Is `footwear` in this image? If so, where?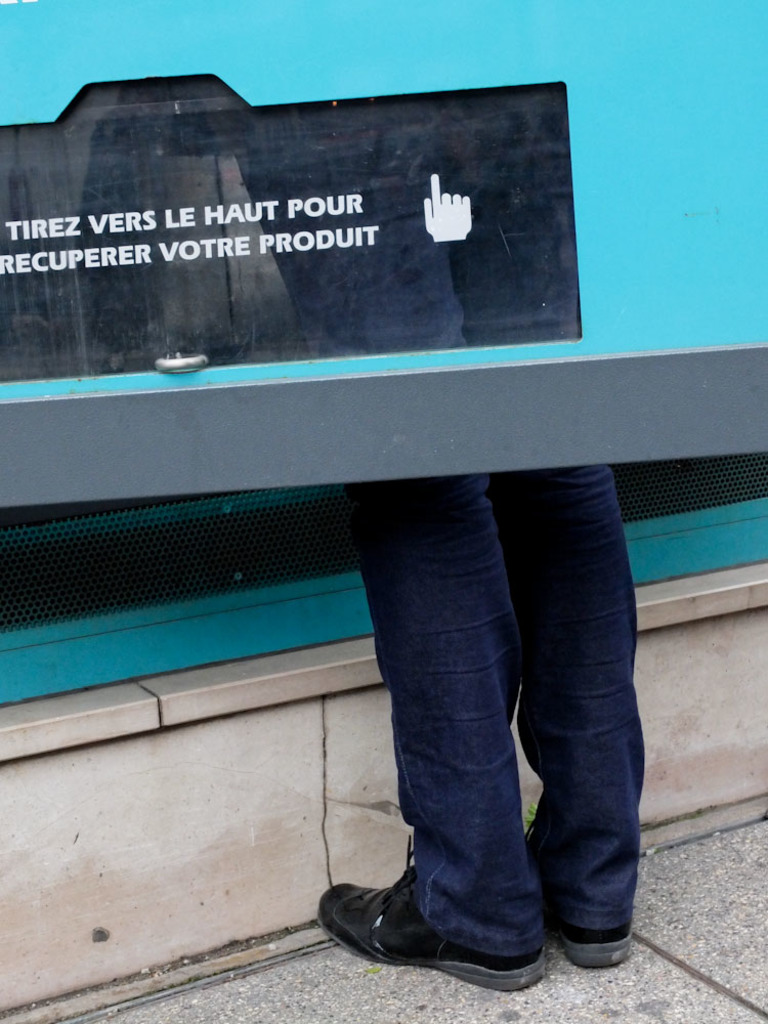
Yes, at {"left": 541, "top": 838, "right": 636, "bottom": 968}.
